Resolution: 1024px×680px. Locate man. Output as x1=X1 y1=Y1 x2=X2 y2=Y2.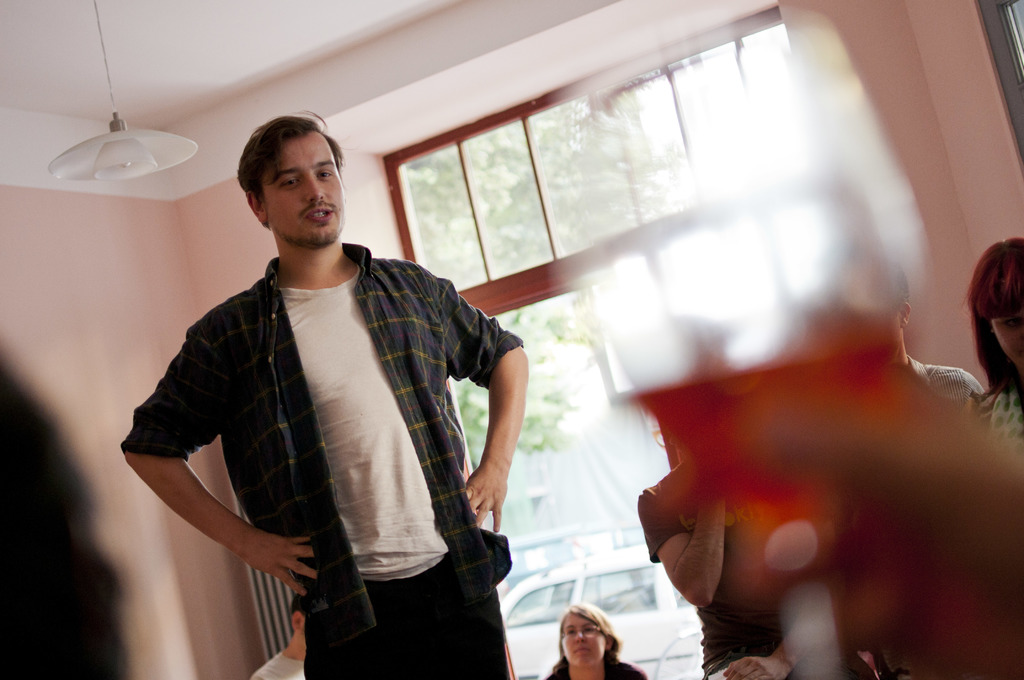
x1=138 y1=145 x2=543 y2=666.
